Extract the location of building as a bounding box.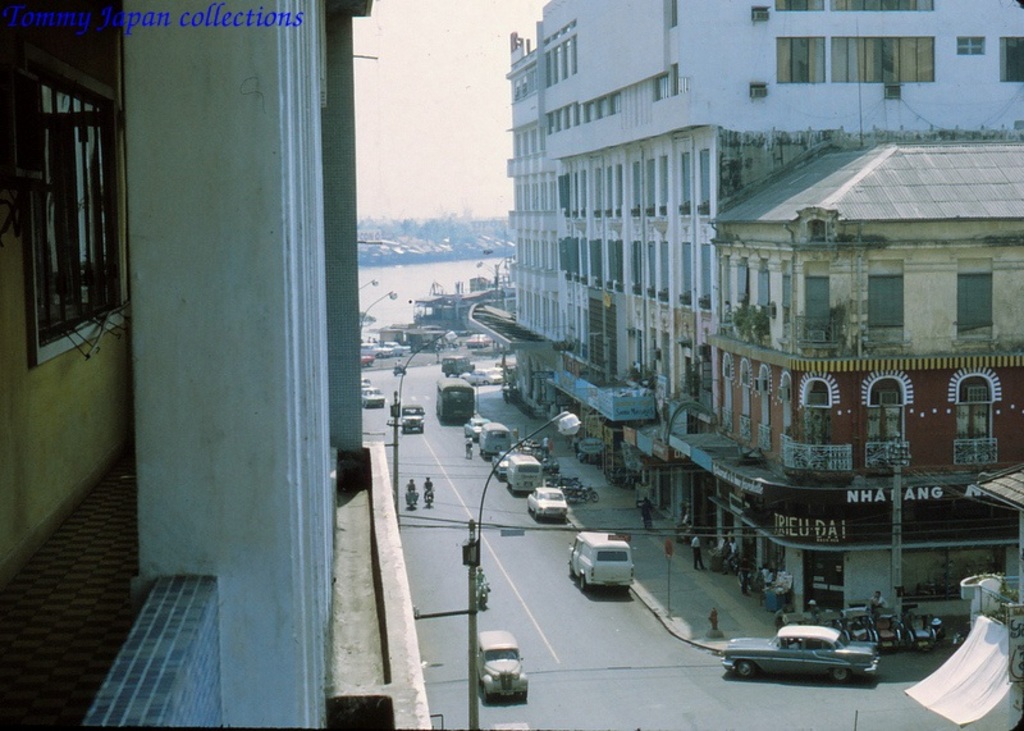
(669, 140, 1023, 625).
